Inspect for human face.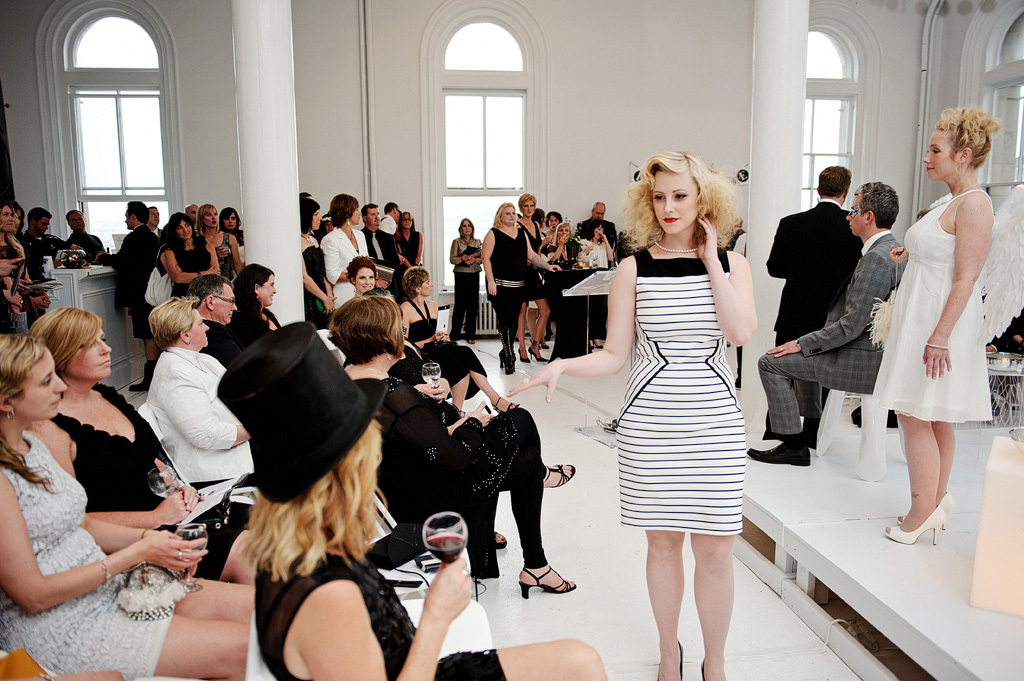
Inspection: x1=2, y1=208, x2=14, y2=226.
